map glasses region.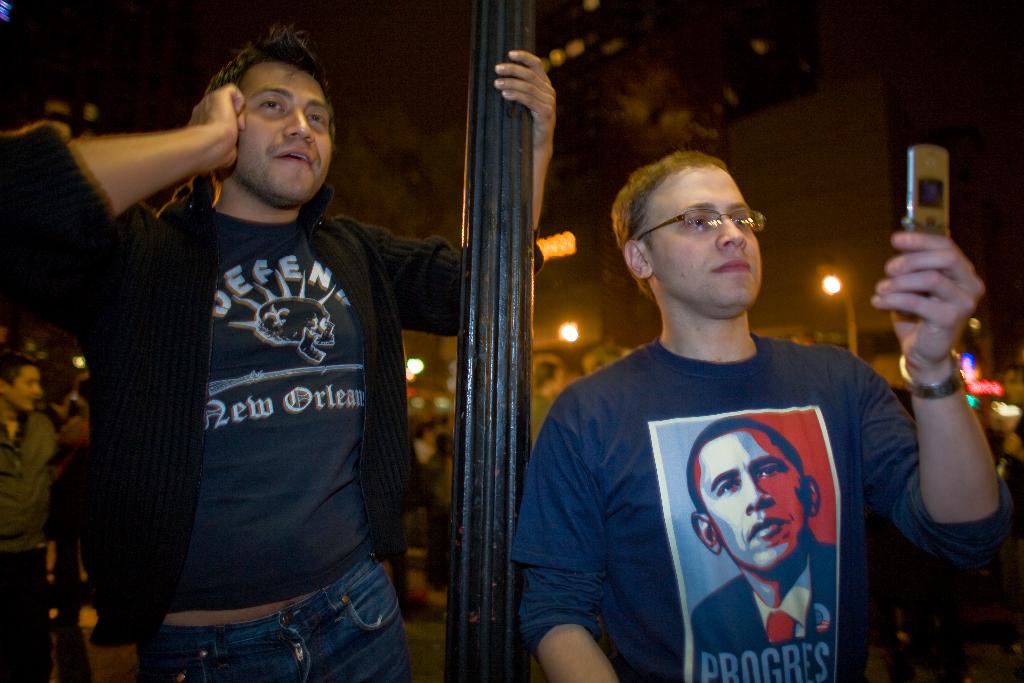
Mapped to [x1=639, y1=202, x2=778, y2=250].
